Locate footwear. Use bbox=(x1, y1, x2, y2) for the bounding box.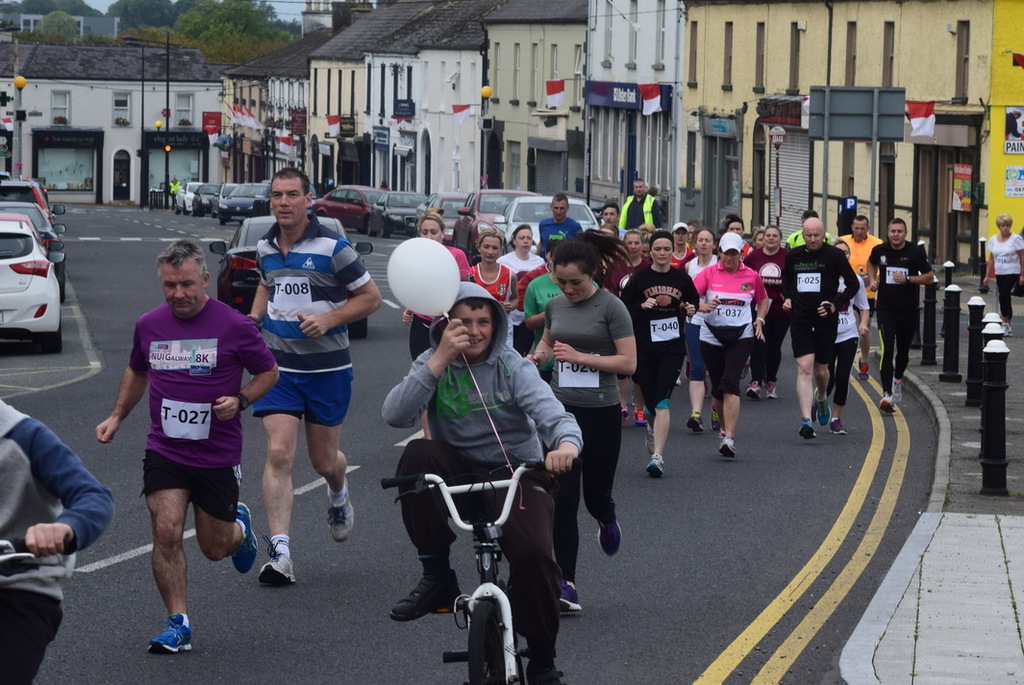
bbox=(386, 547, 467, 622).
